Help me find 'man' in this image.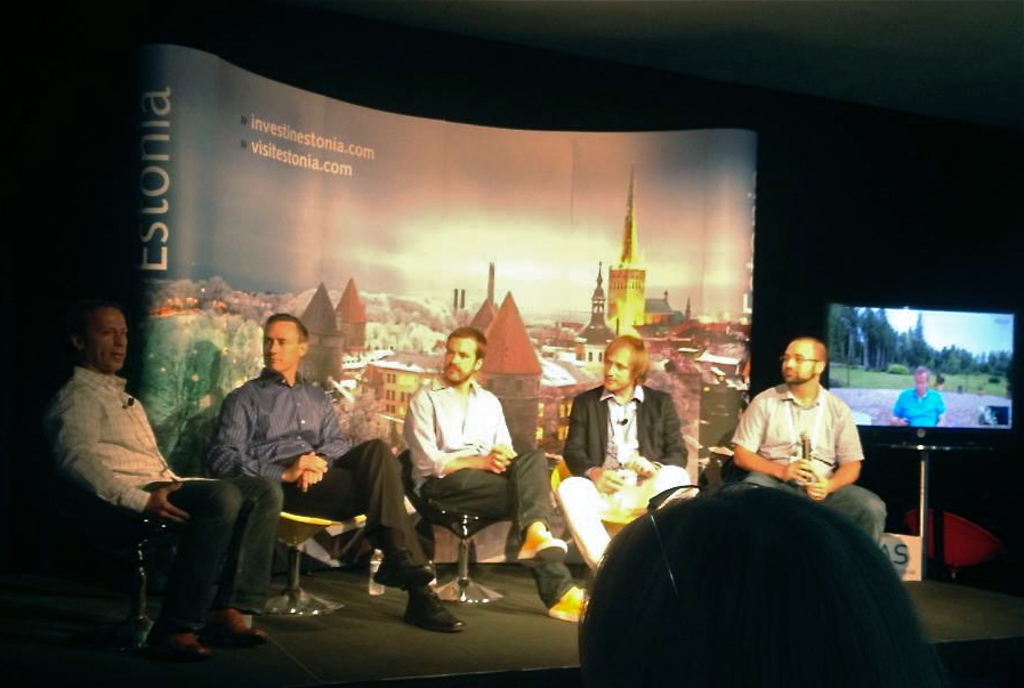
Found it: x1=397 y1=325 x2=584 y2=614.
